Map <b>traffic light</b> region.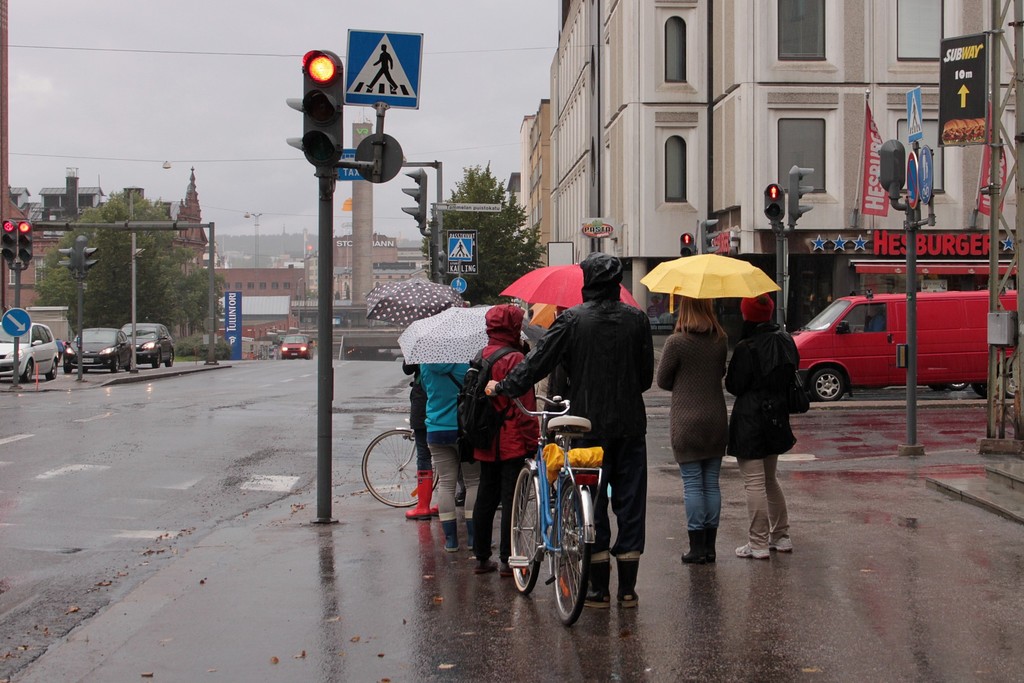
Mapped to [65,234,108,285].
